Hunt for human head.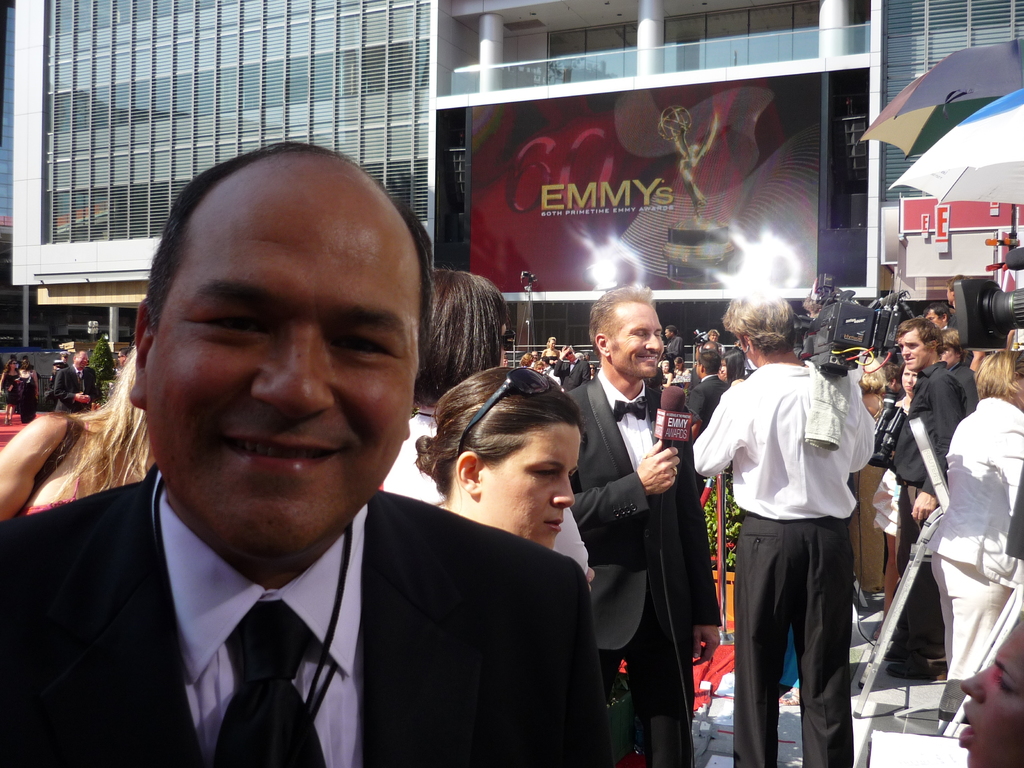
Hunted down at 73, 348, 92, 368.
